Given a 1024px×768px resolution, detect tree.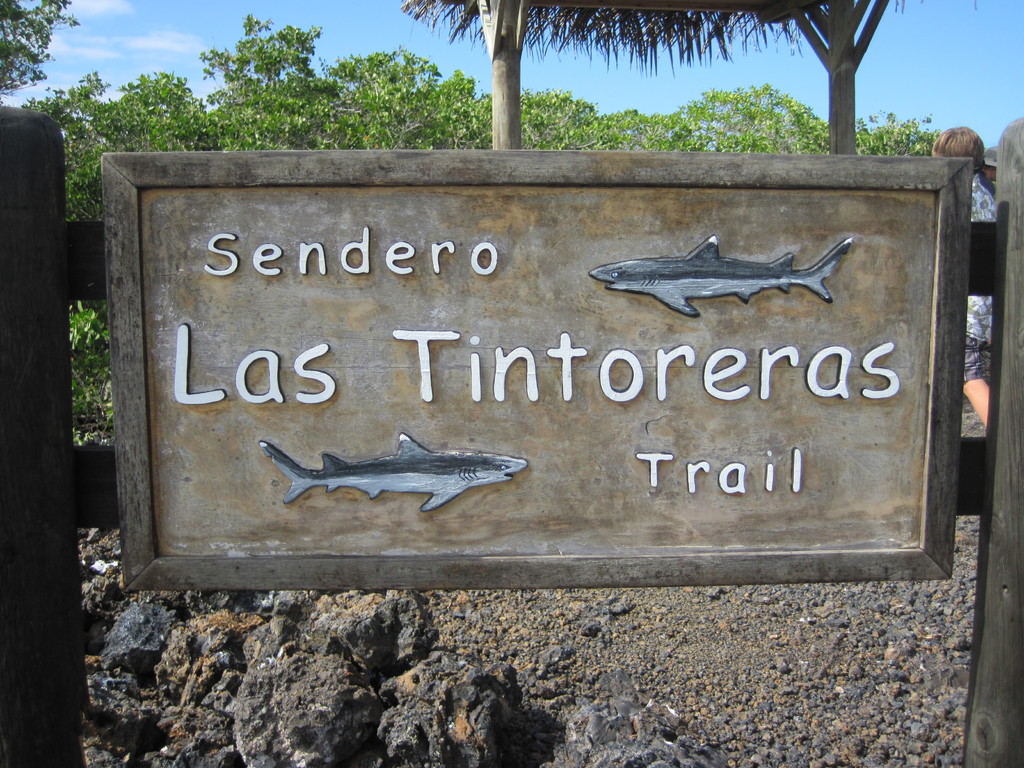
Rect(835, 104, 960, 166).
